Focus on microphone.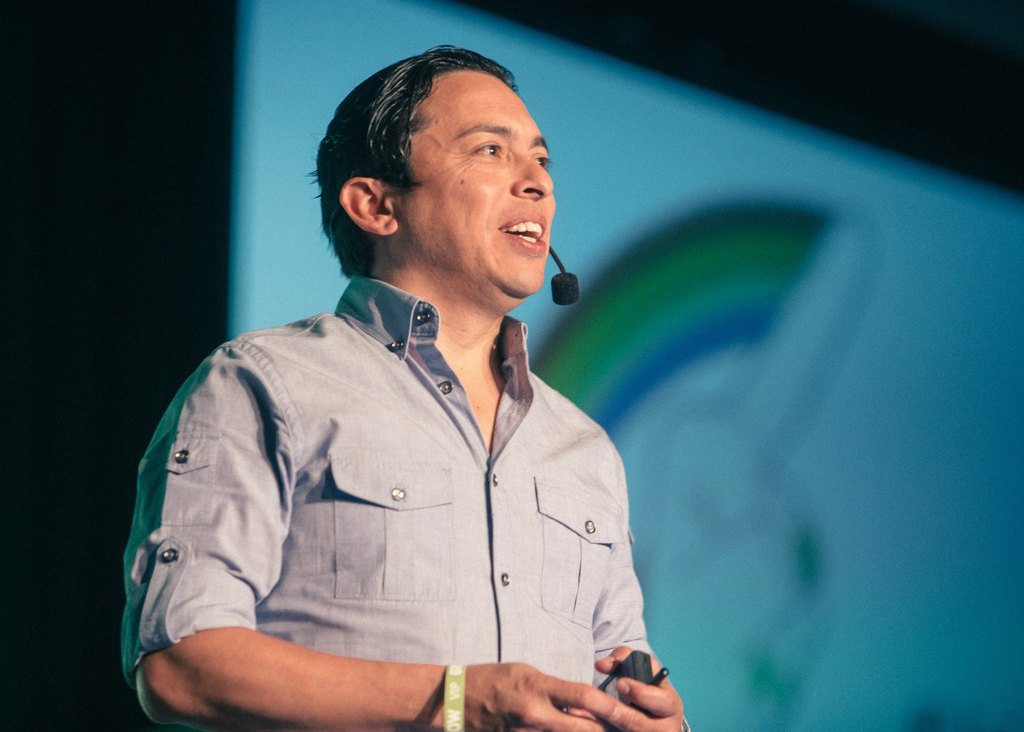
Focused at x1=549 y1=272 x2=580 y2=303.
